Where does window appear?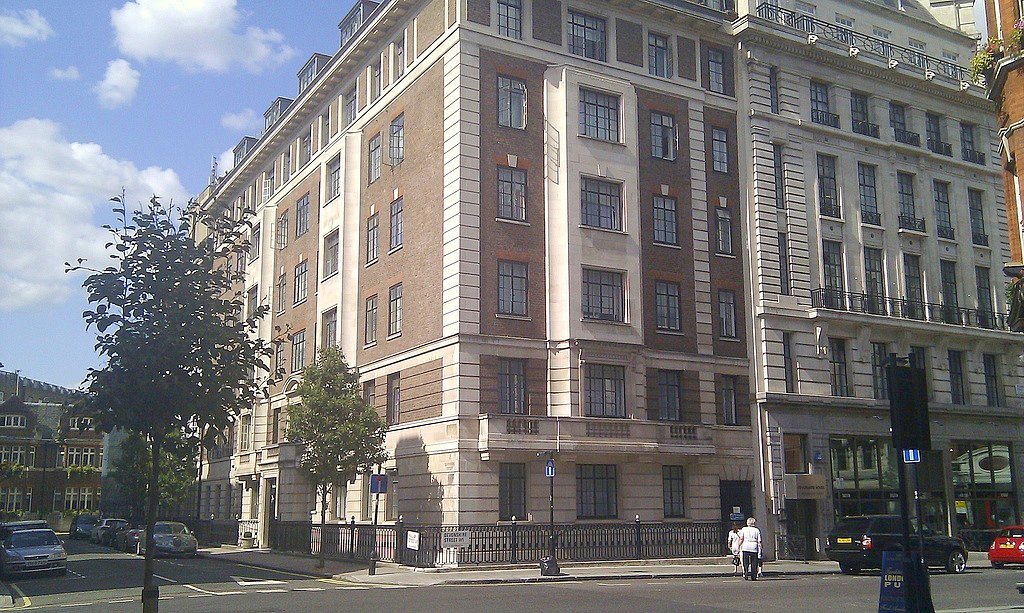
Appears at [571,91,628,144].
